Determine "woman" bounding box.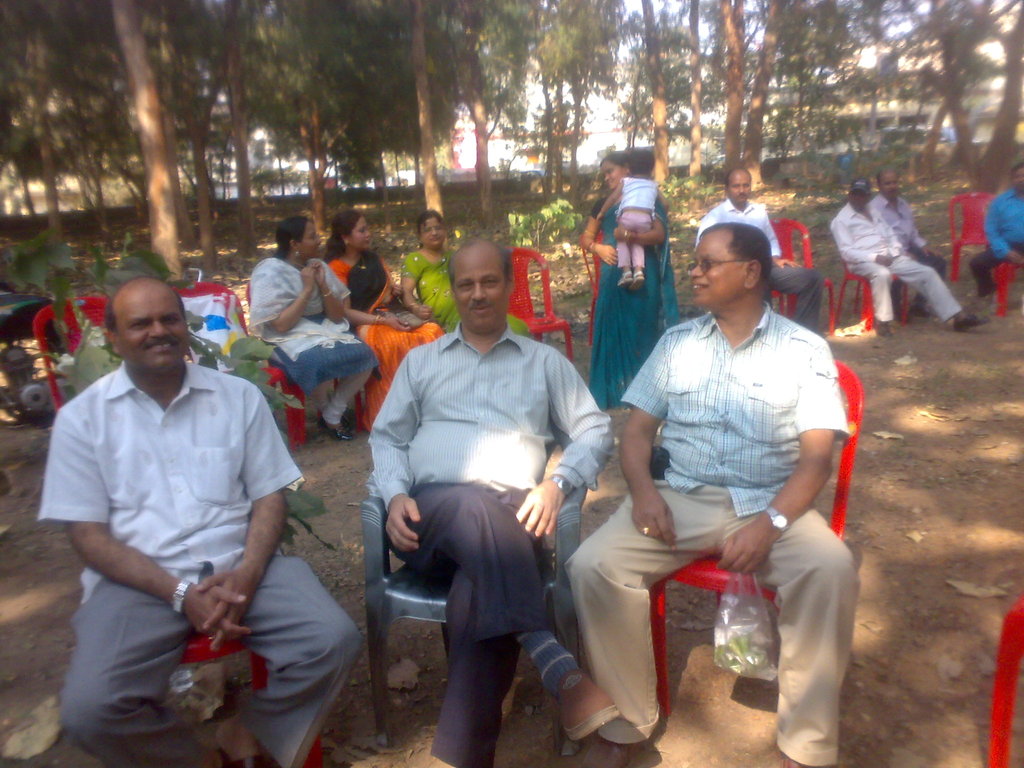
Determined: 578/148/679/411.
